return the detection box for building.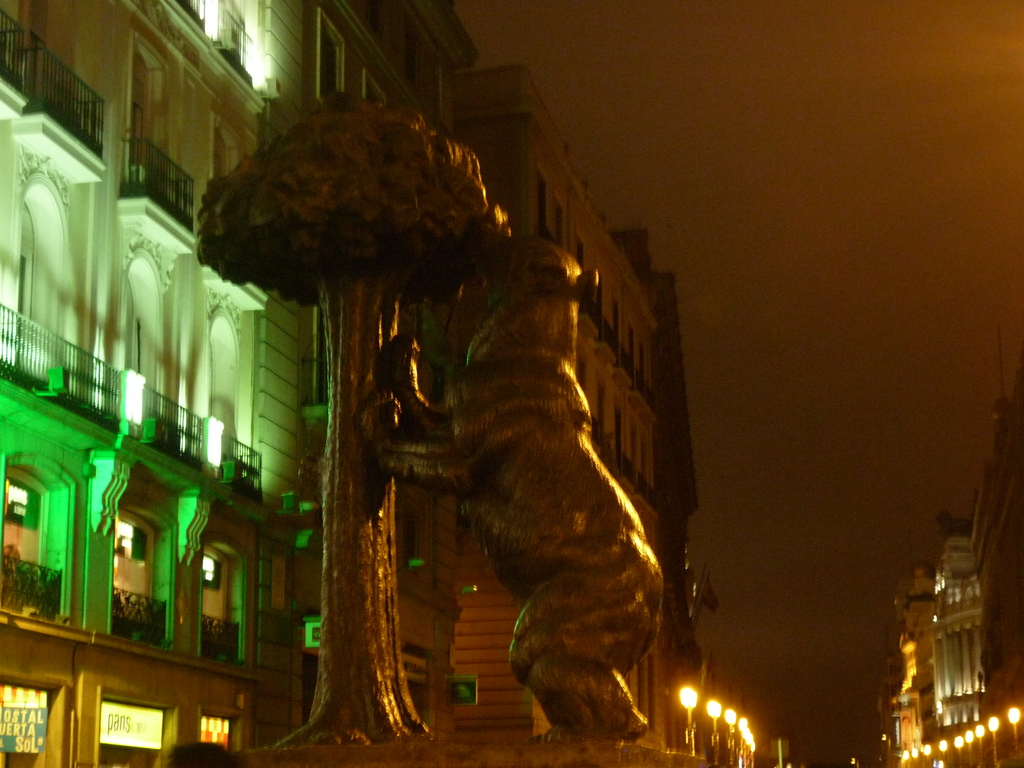
bbox=(933, 512, 975, 766).
